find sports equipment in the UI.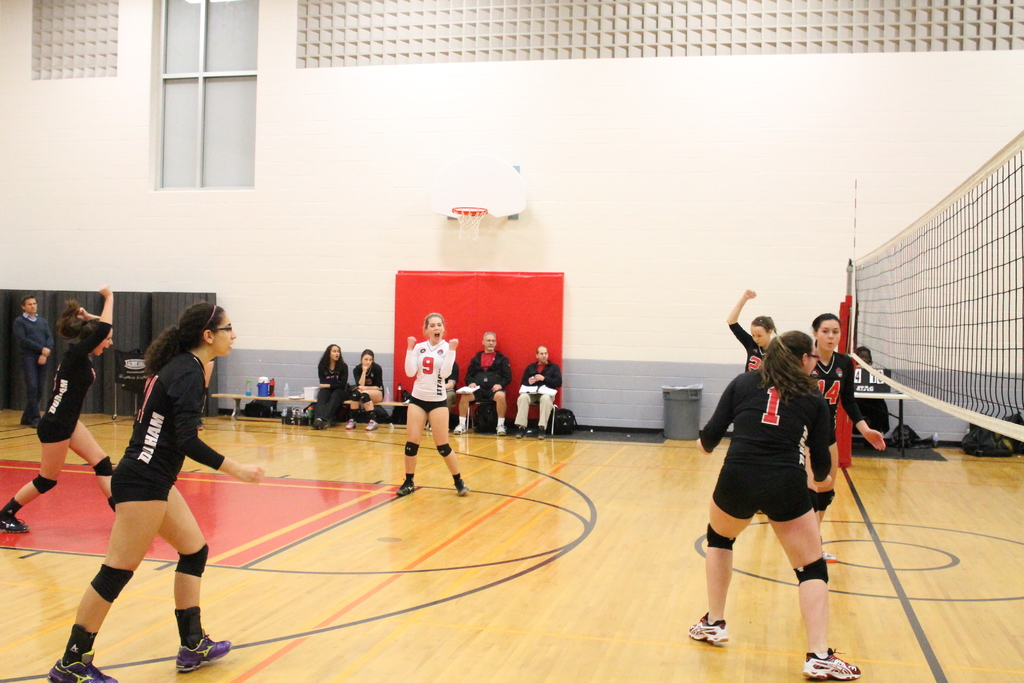
UI element at <bbox>173, 632, 235, 673</bbox>.
